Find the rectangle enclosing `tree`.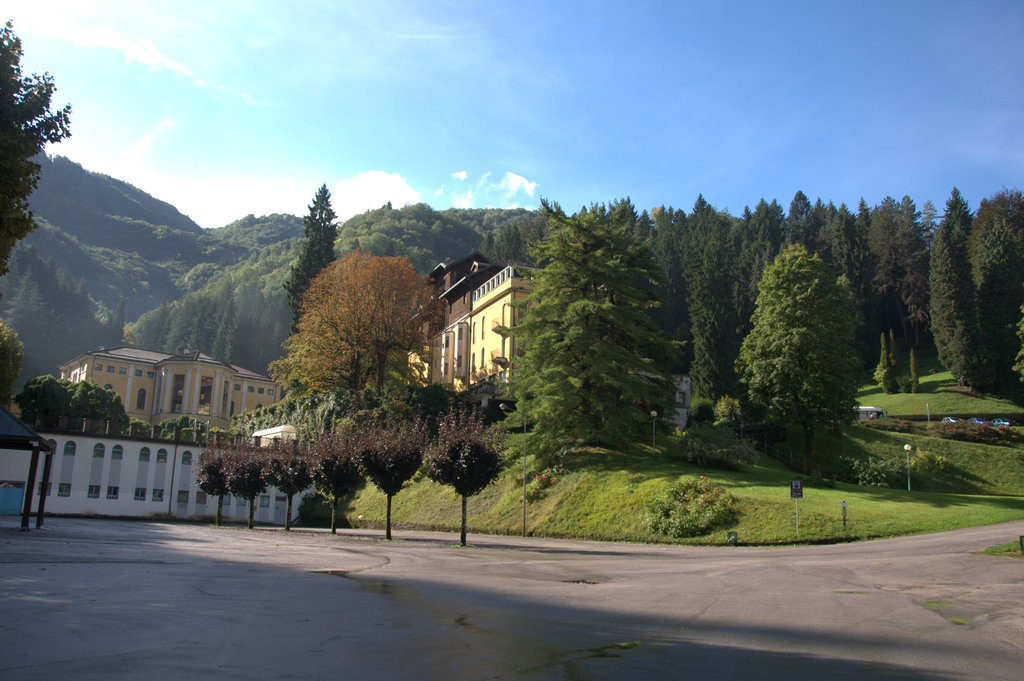
(301,428,368,537).
